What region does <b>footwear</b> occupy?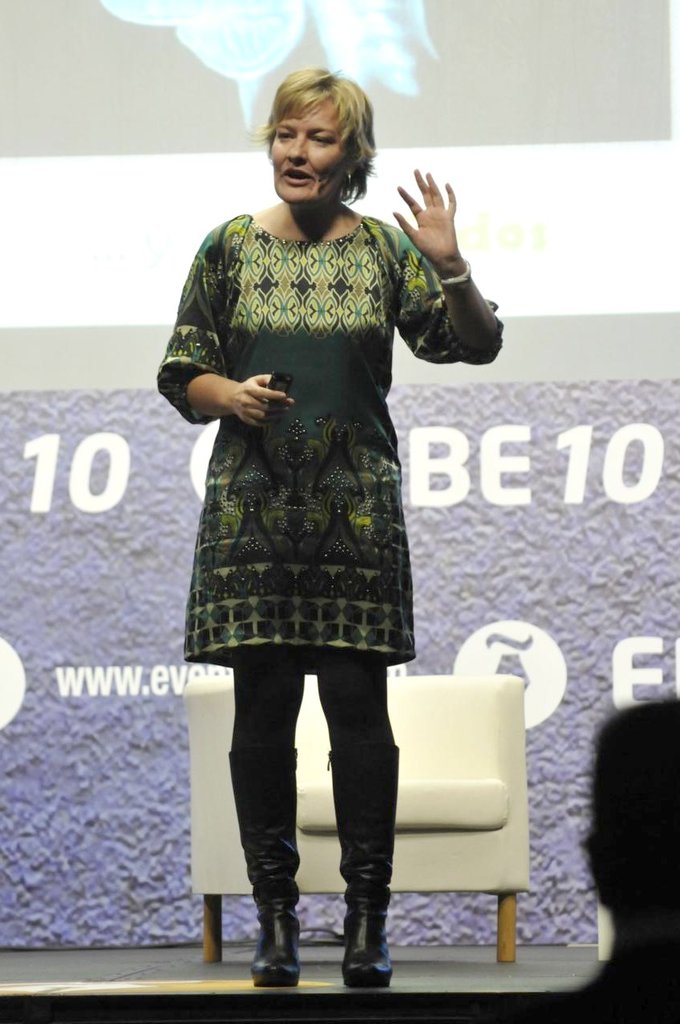
locate(340, 751, 396, 987).
